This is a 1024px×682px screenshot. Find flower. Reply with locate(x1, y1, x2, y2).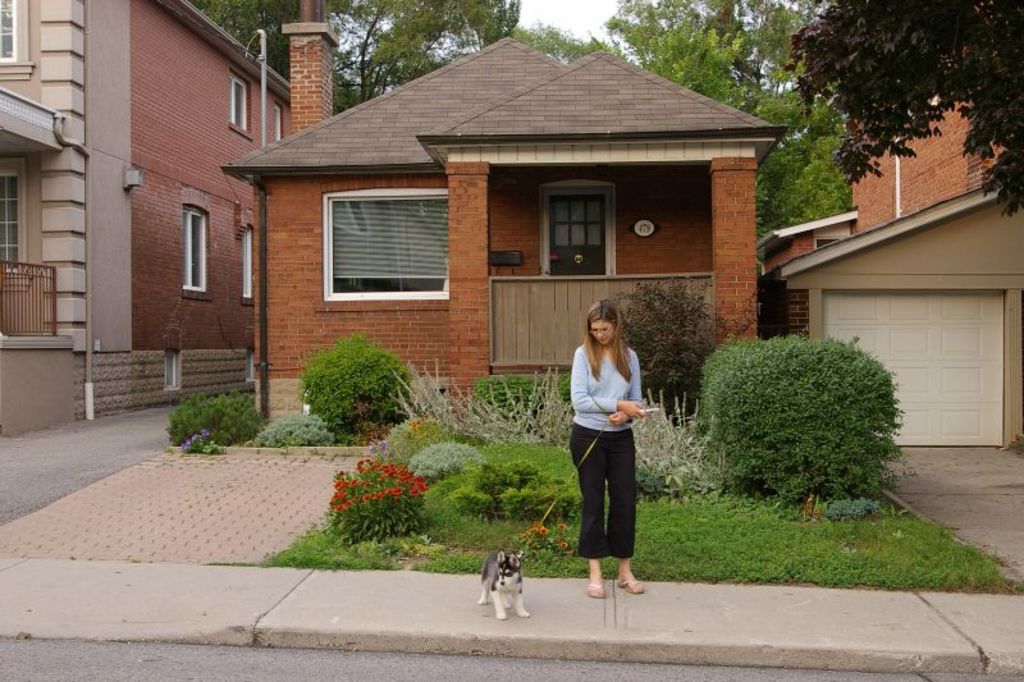
locate(554, 539, 568, 553).
